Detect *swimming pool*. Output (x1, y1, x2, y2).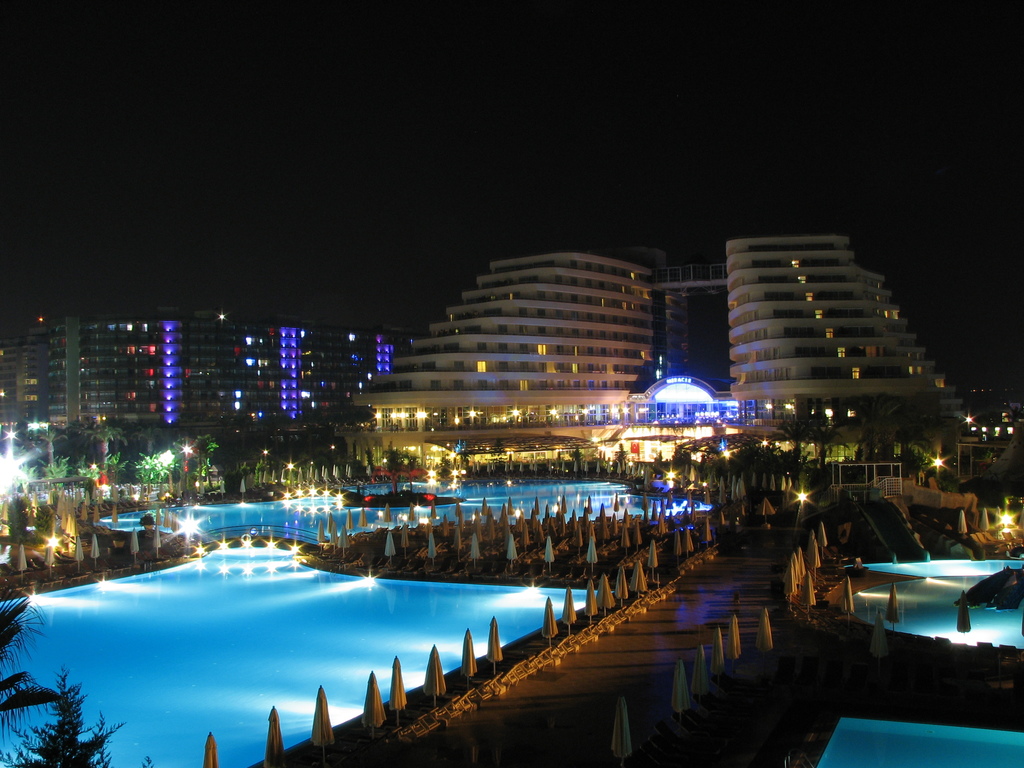
(846, 557, 1023, 646).
